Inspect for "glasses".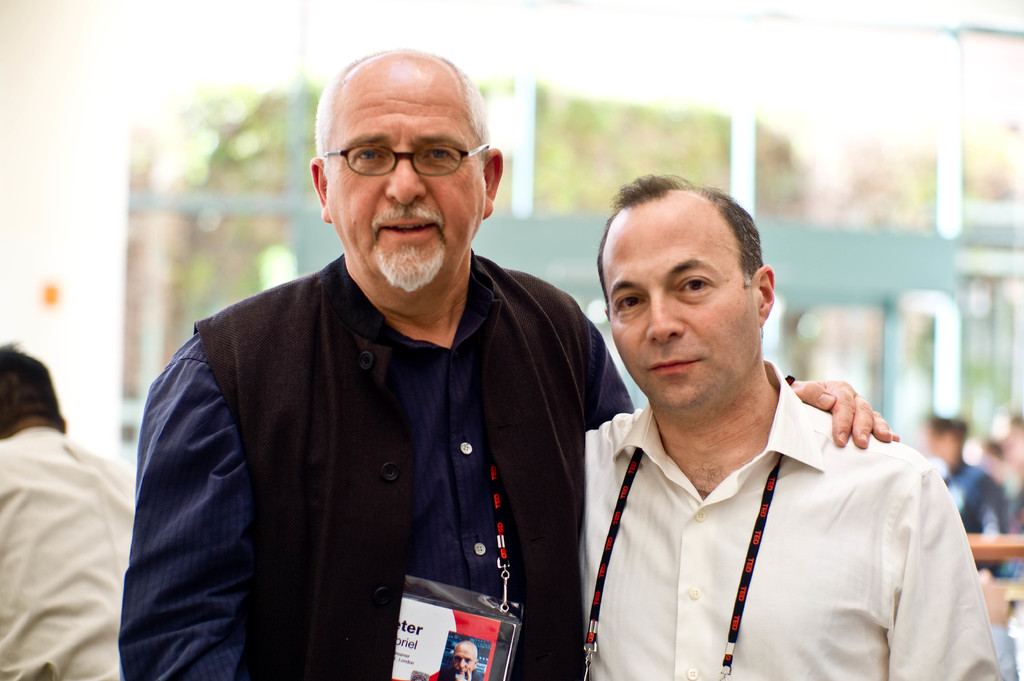
Inspection: 317,139,490,182.
